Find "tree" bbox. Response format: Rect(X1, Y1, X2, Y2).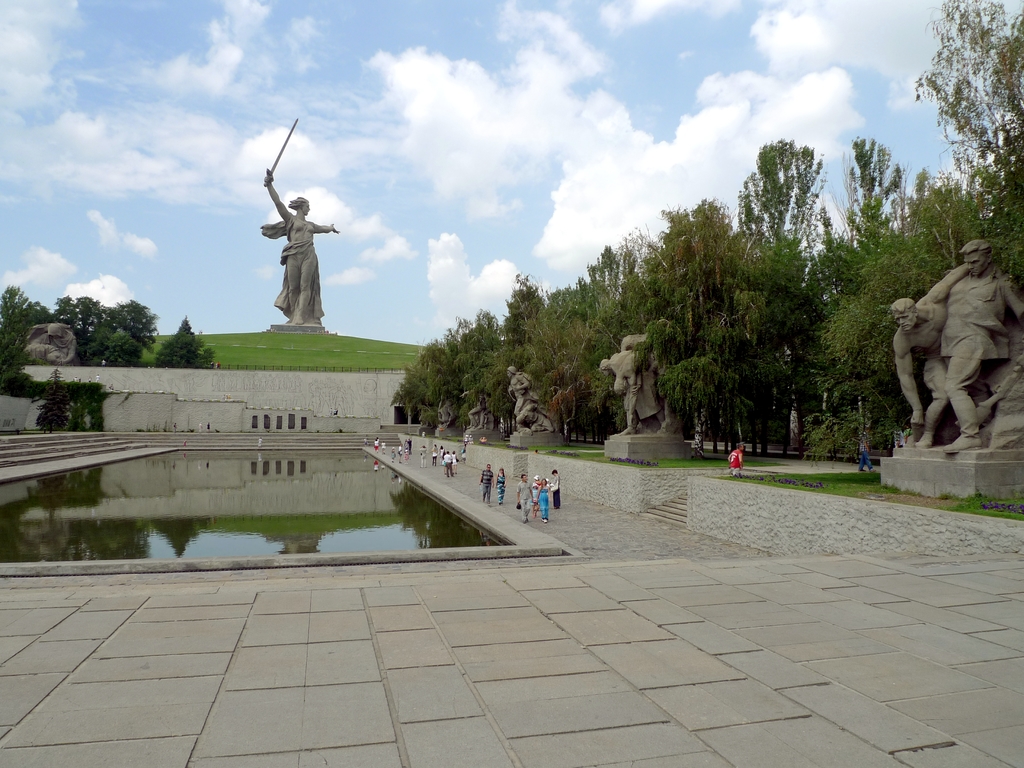
Rect(817, 185, 977, 431).
